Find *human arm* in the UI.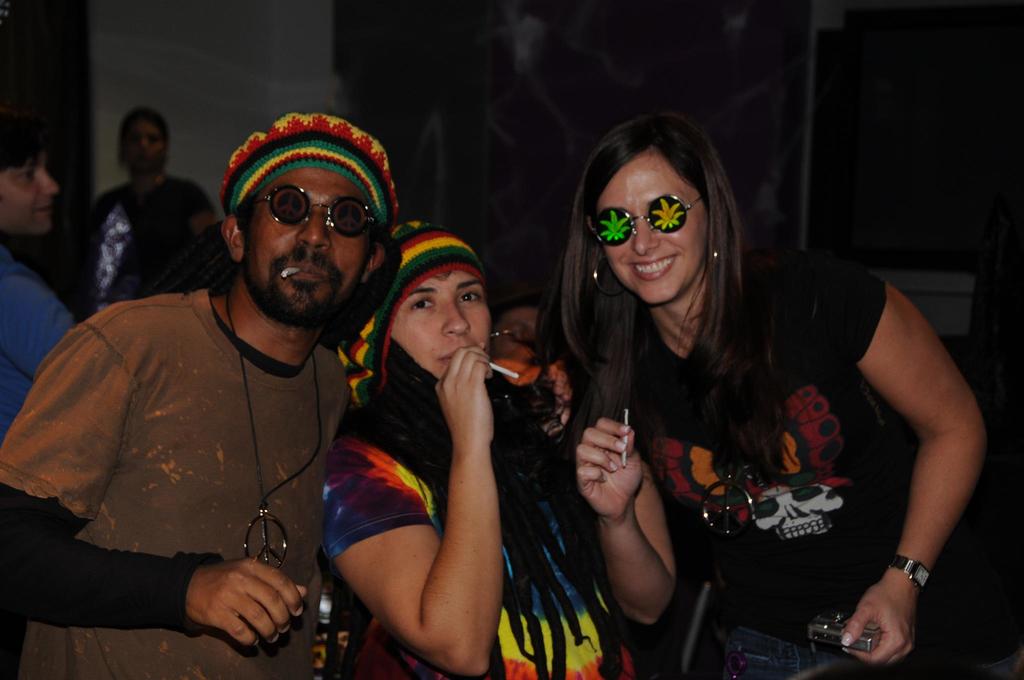
UI element at (584, 412, 678, 602).
